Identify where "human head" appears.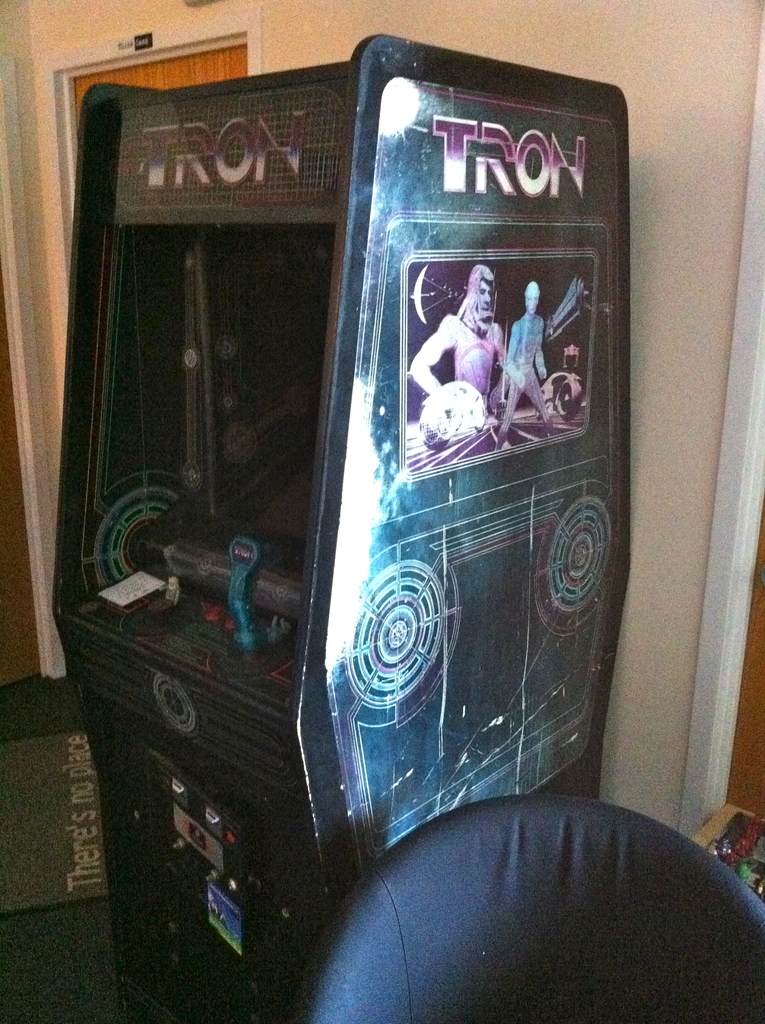
Appears at rect(514, 277, 542, 319).
